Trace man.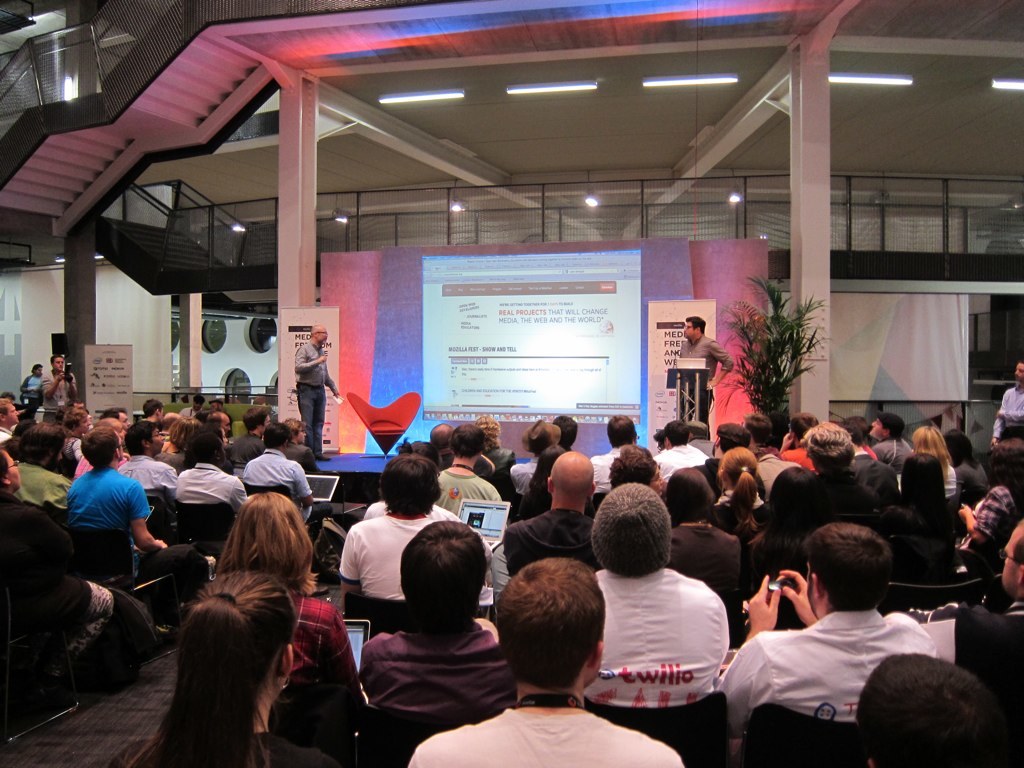
Traced to (137,398,159,424).
